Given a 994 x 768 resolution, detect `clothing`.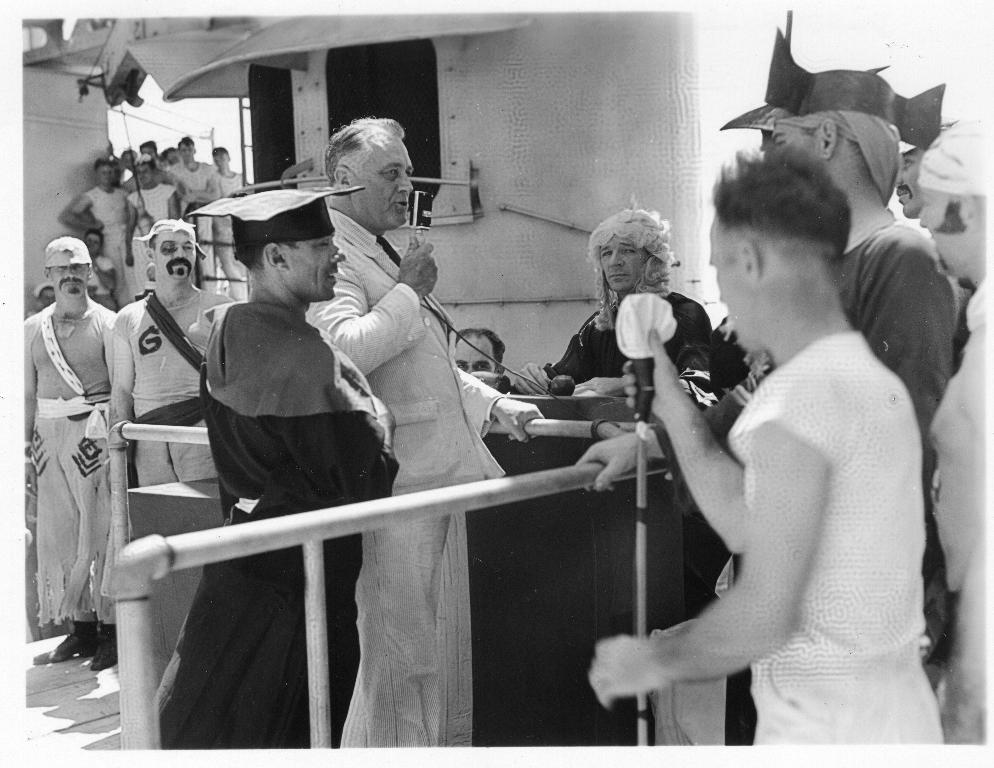
(x1=703, y1=310, x2=760, y2=393).
